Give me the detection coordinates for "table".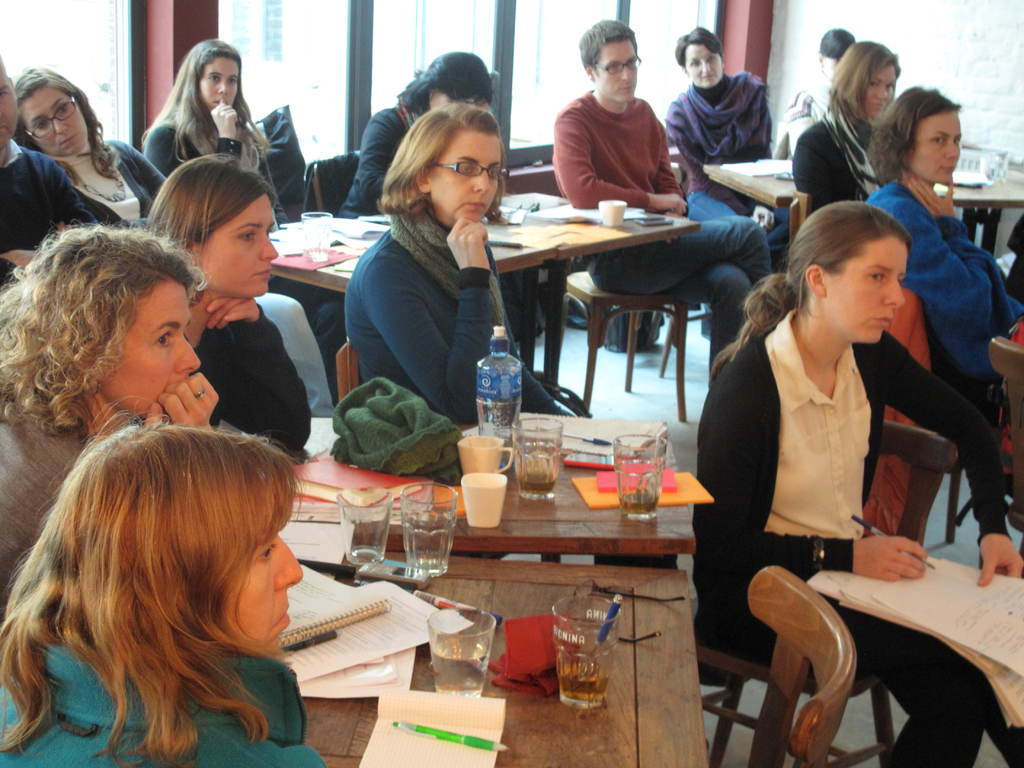
{"x1": 700, "y1": 154, "x2": 1023, "y2": 236}.
